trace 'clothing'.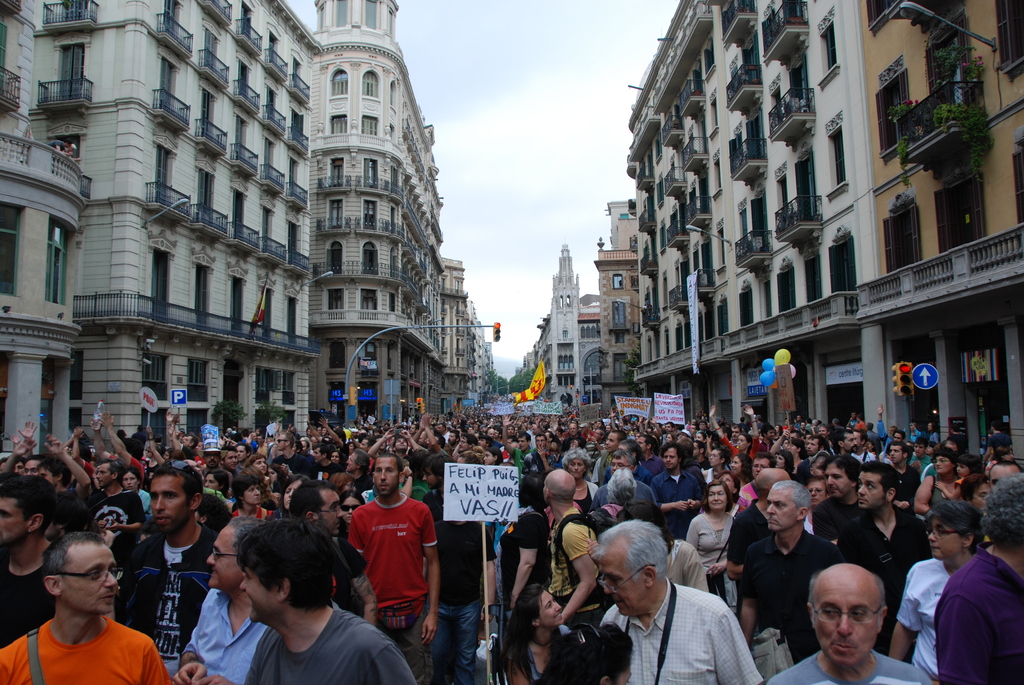
Traced to BBox(765, 649, 936, 684).
